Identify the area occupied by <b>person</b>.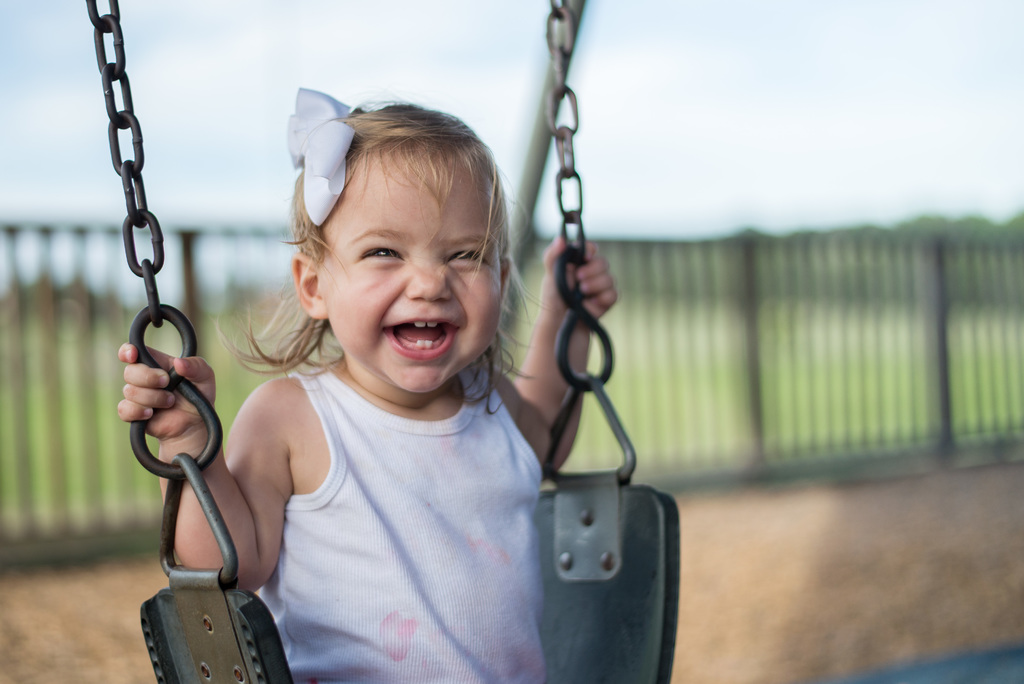
Area: left=143, top=74, right=648, bottom=681.
